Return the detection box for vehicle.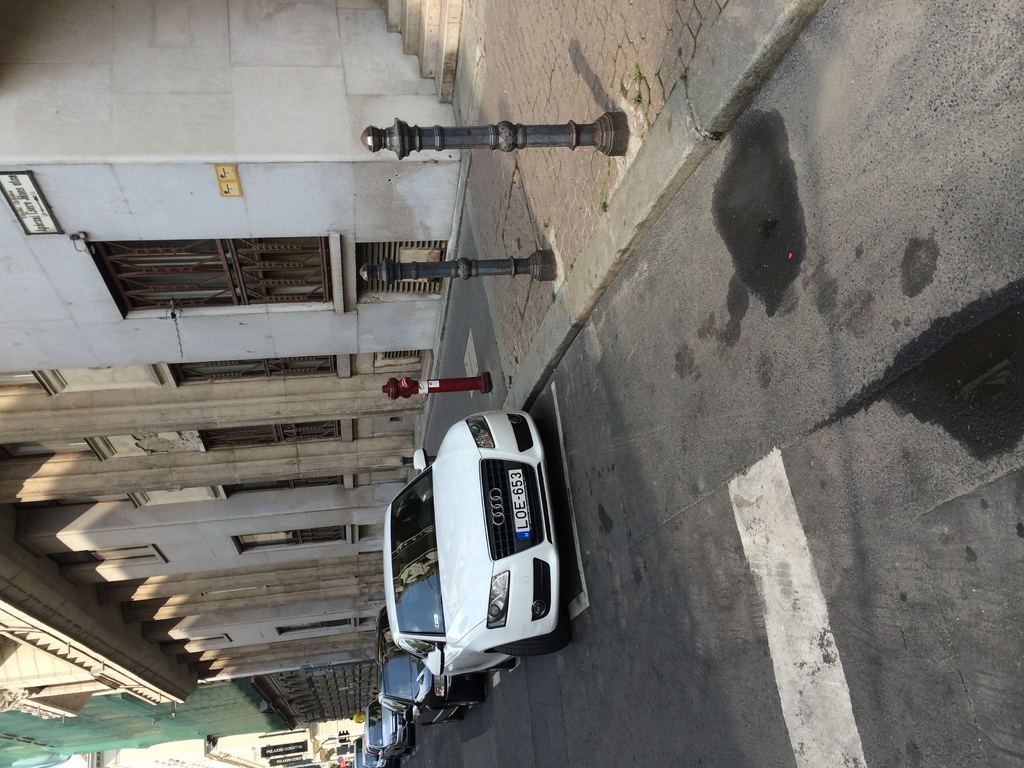
BBox(375, 605, 493, 708).
